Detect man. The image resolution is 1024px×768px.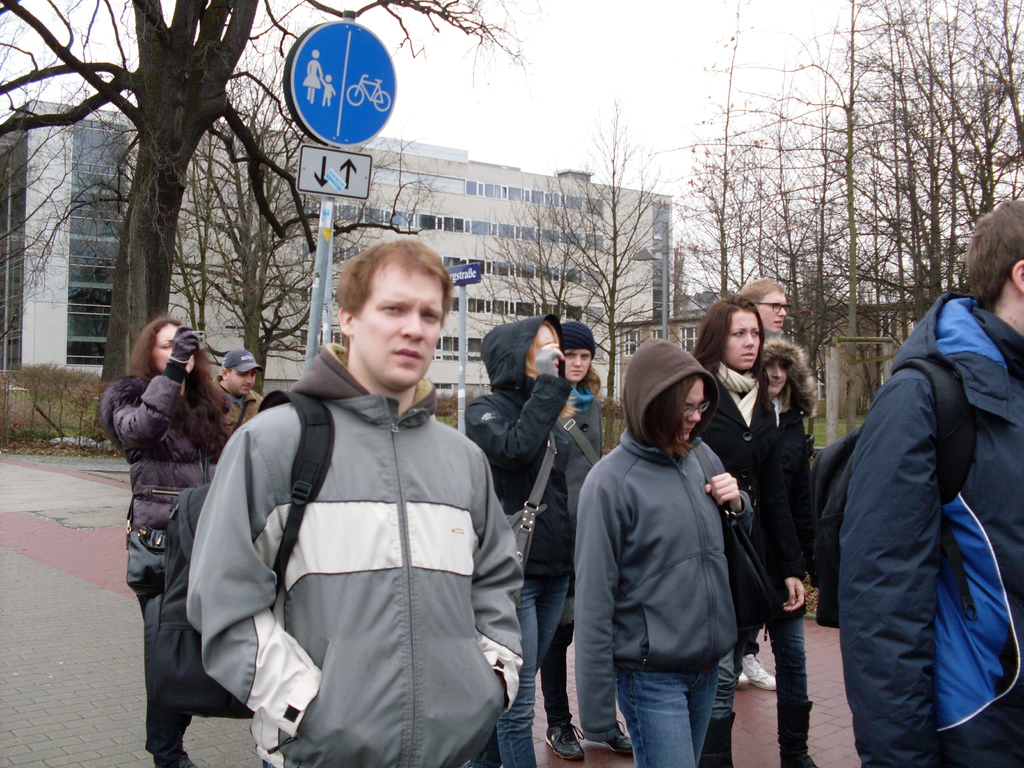
l=568, t=287, r=765, b=767.
